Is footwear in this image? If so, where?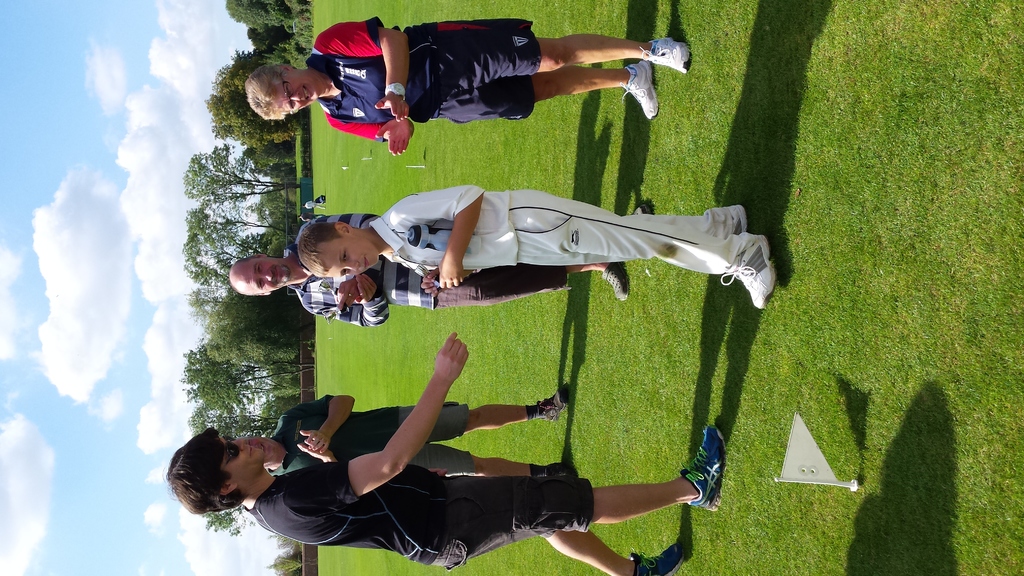
Yes, at box(684, 426, 732, 518).
